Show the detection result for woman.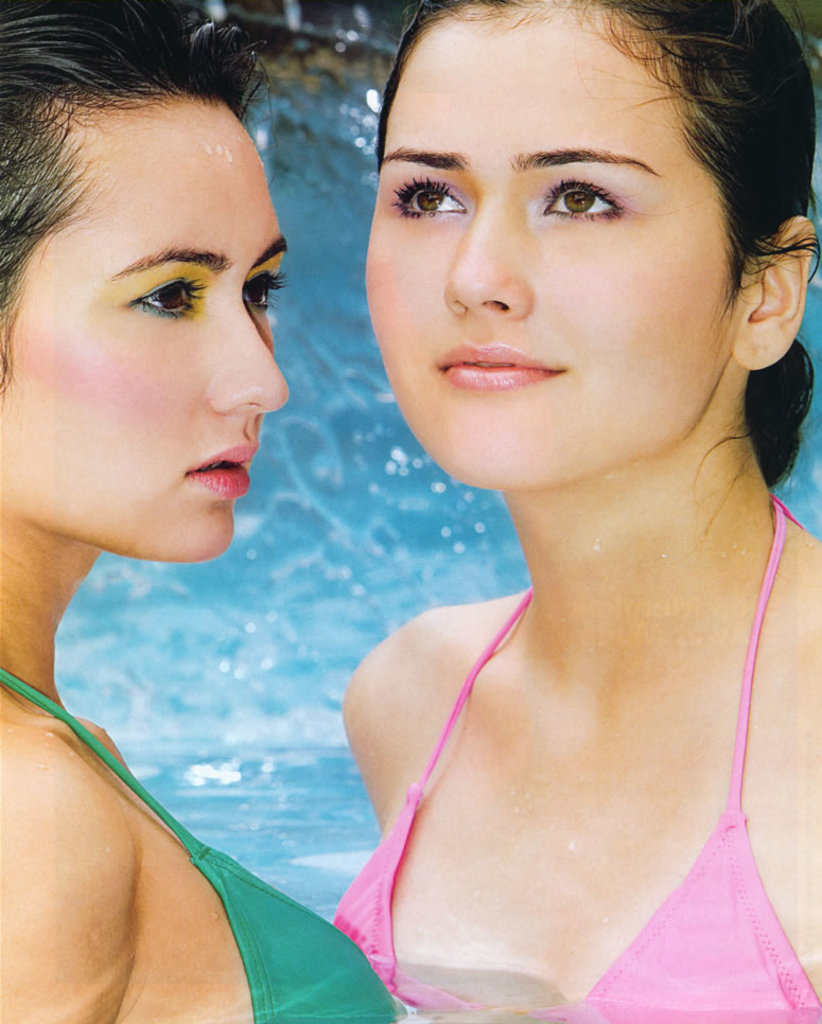
326 0 821 1023.
